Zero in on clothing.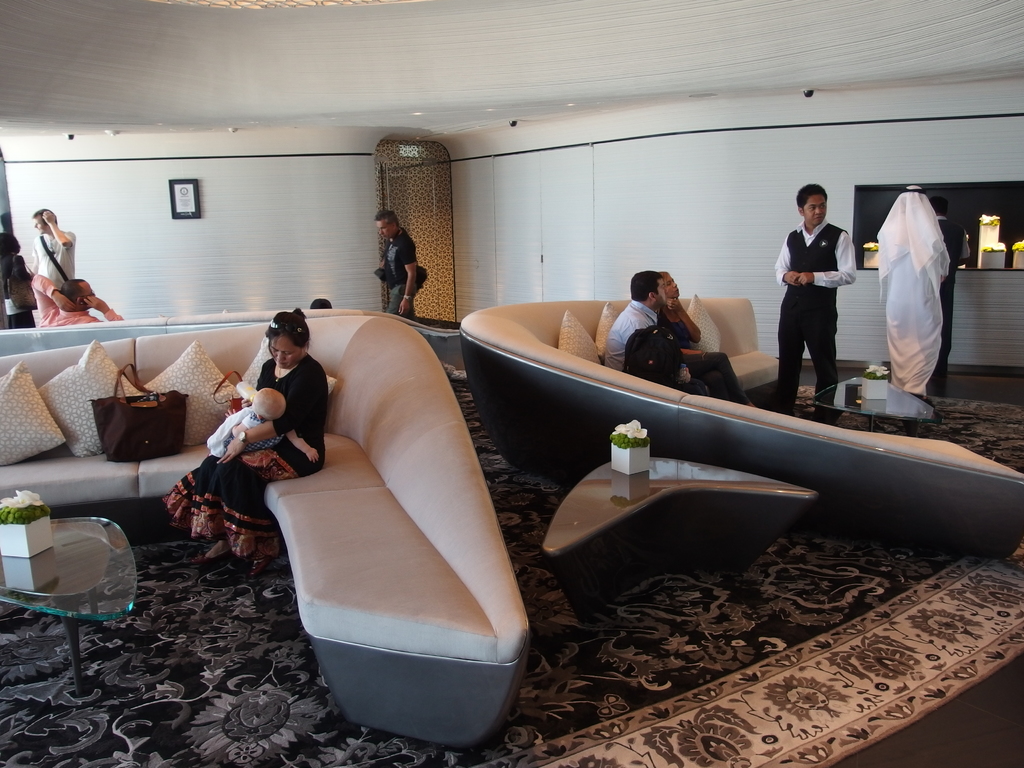
Zeroed in: pyautogui.locateOnScreen(663, 305, 749, 404).
